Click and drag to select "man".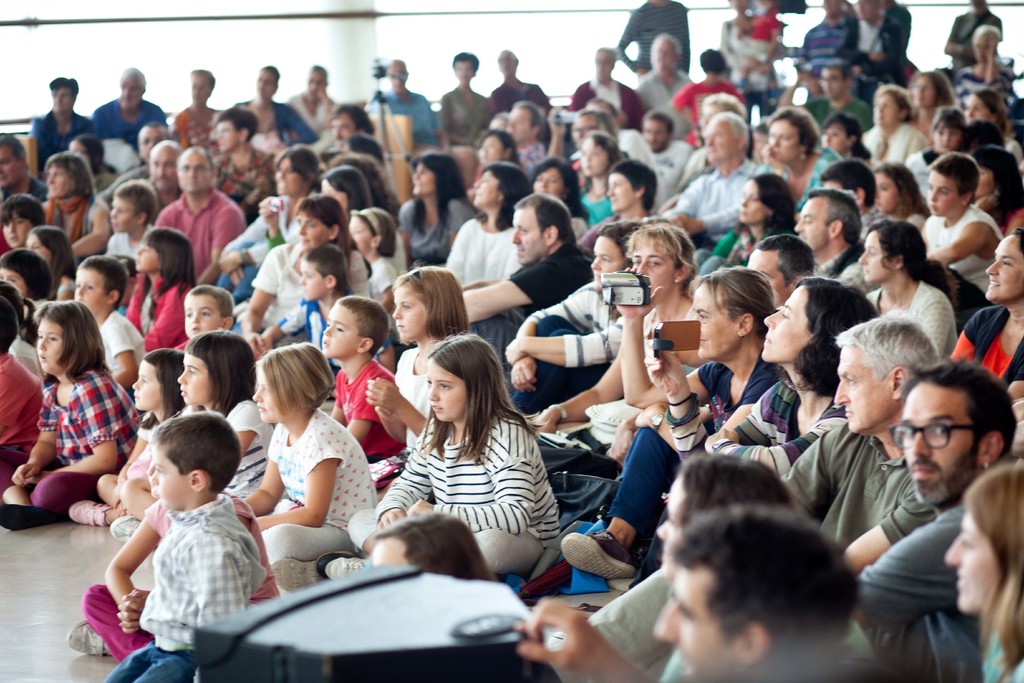
Selection: <region>147, 140, 184, 215</region>.
